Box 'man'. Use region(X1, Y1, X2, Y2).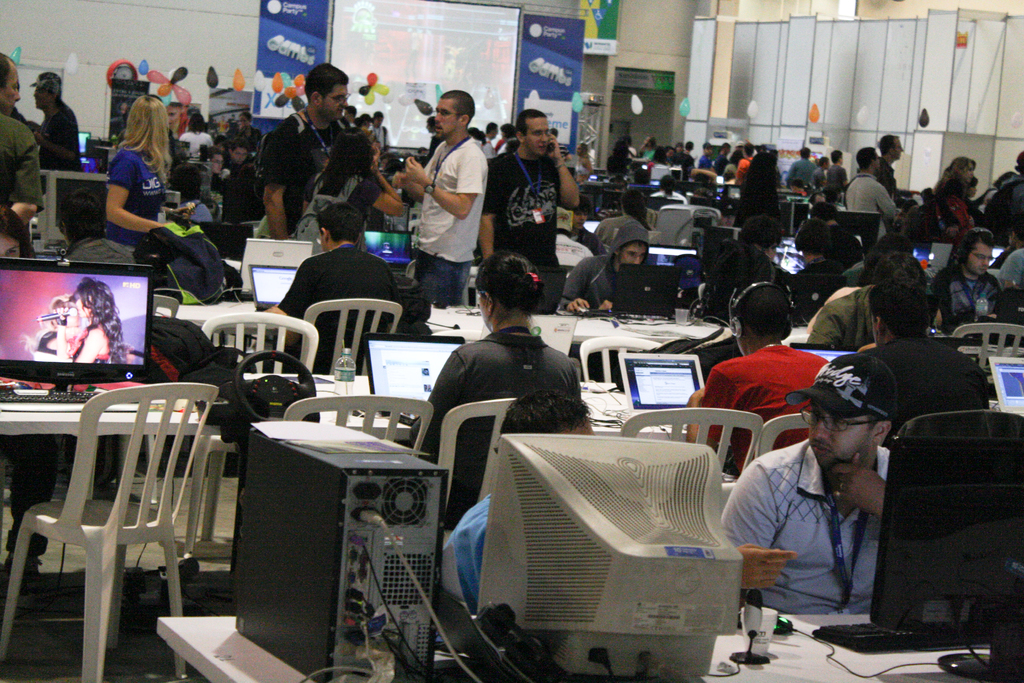
region(719, 352, 897, 614).
